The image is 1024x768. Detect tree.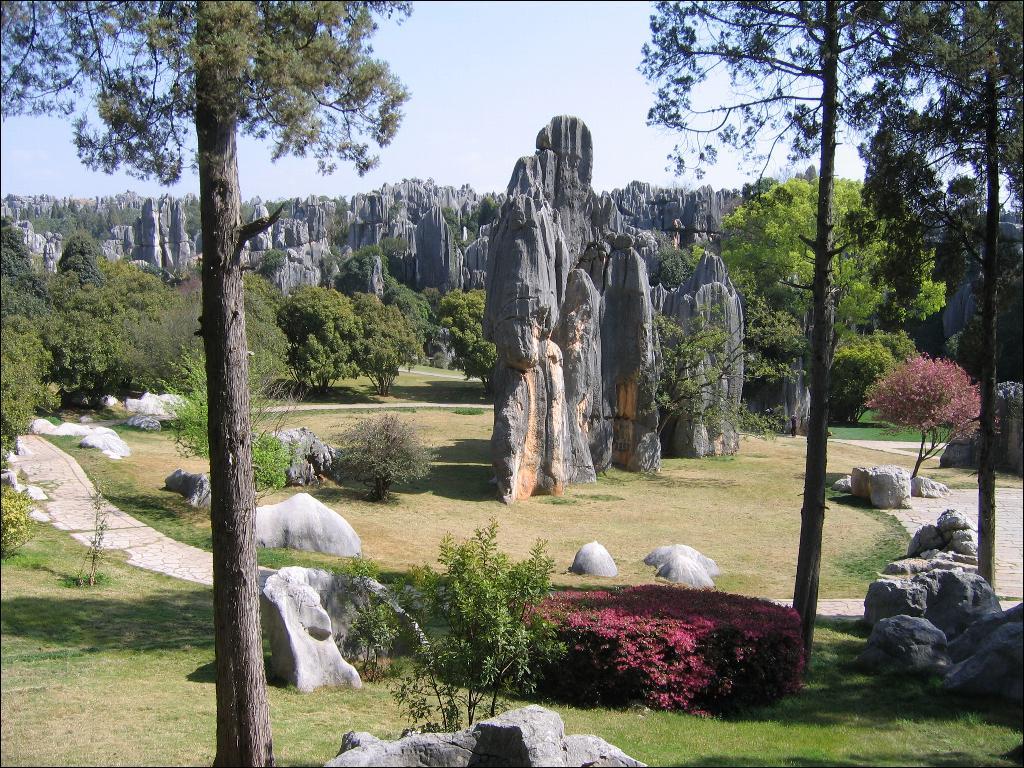
Detection: l=708, t=167, r=891, b=436.
